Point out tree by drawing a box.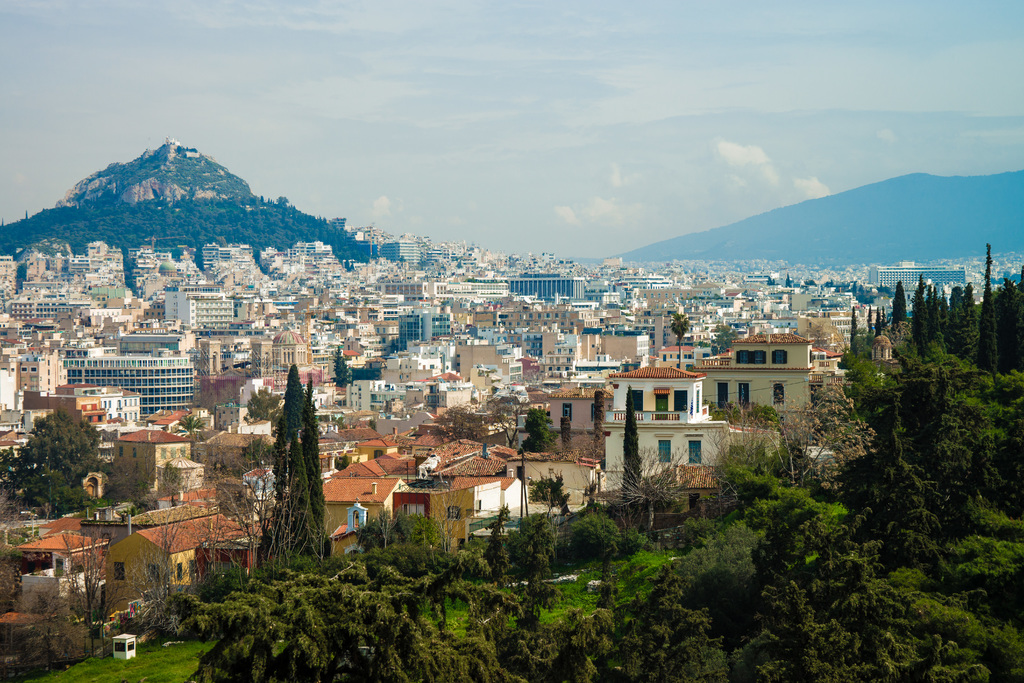
x1=670, y1=312, x2=692, y2=370.
